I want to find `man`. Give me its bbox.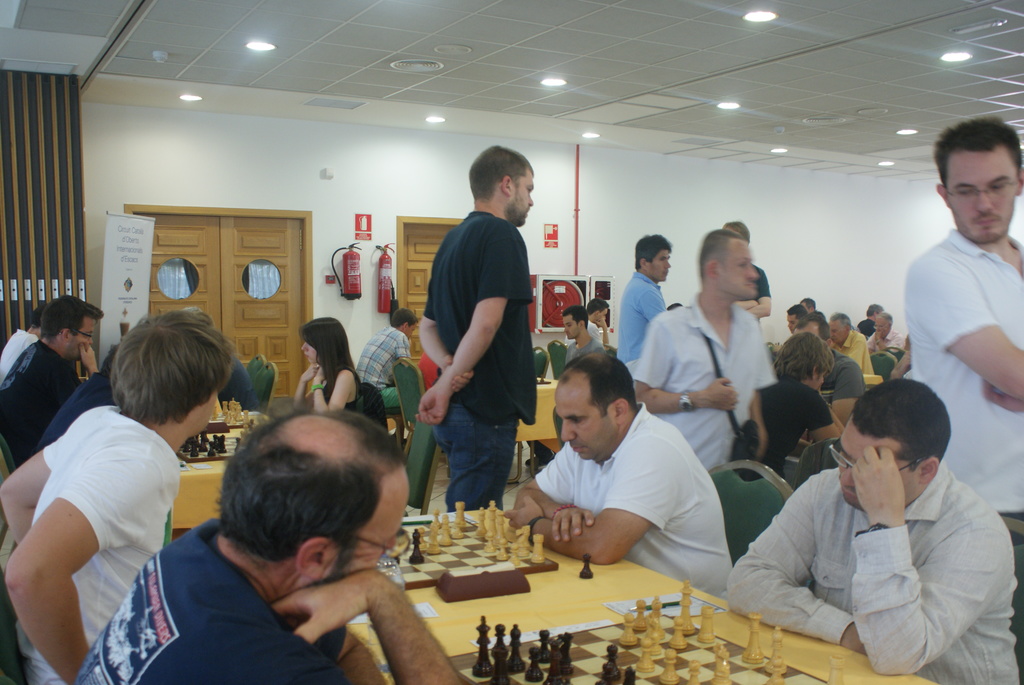
region(790, 310, 869, 429).
